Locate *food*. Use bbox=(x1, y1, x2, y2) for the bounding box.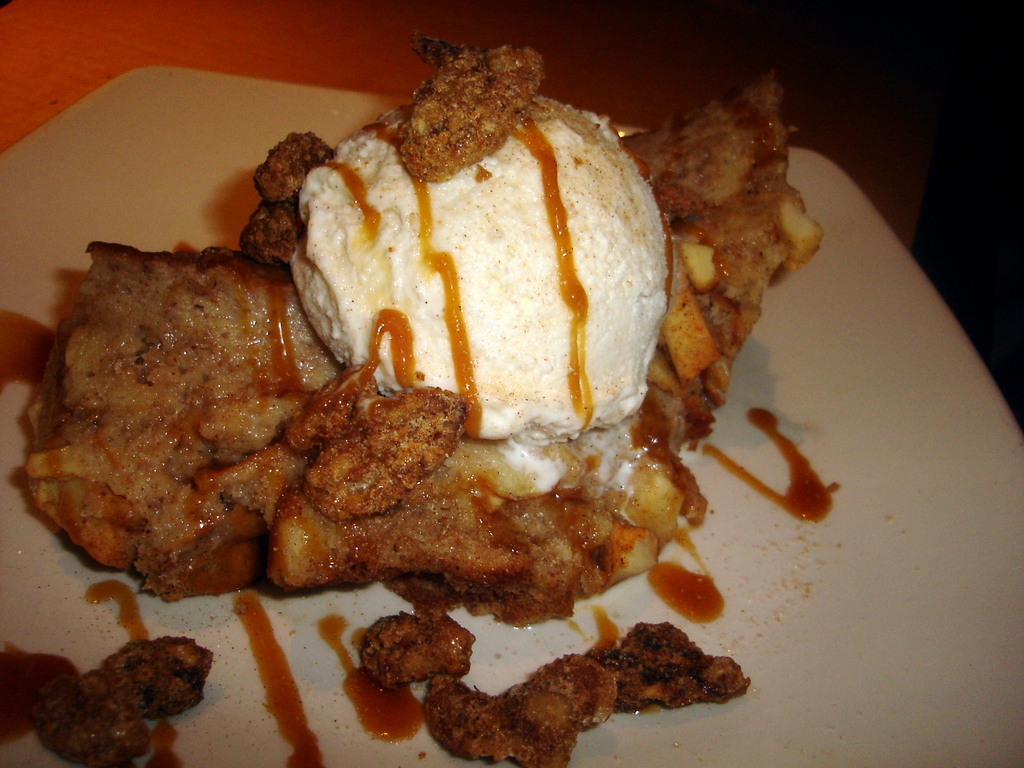
bbox=(77, 57, 824, 730).
